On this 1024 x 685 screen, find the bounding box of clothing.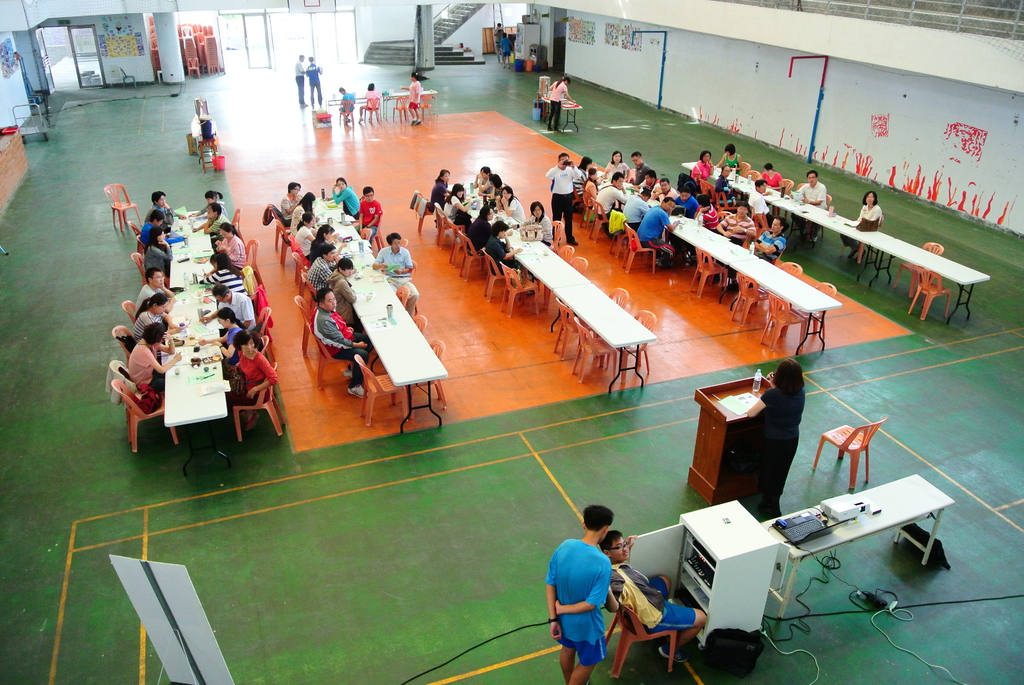
Bounding box: region(689, 157, 716, 184).
